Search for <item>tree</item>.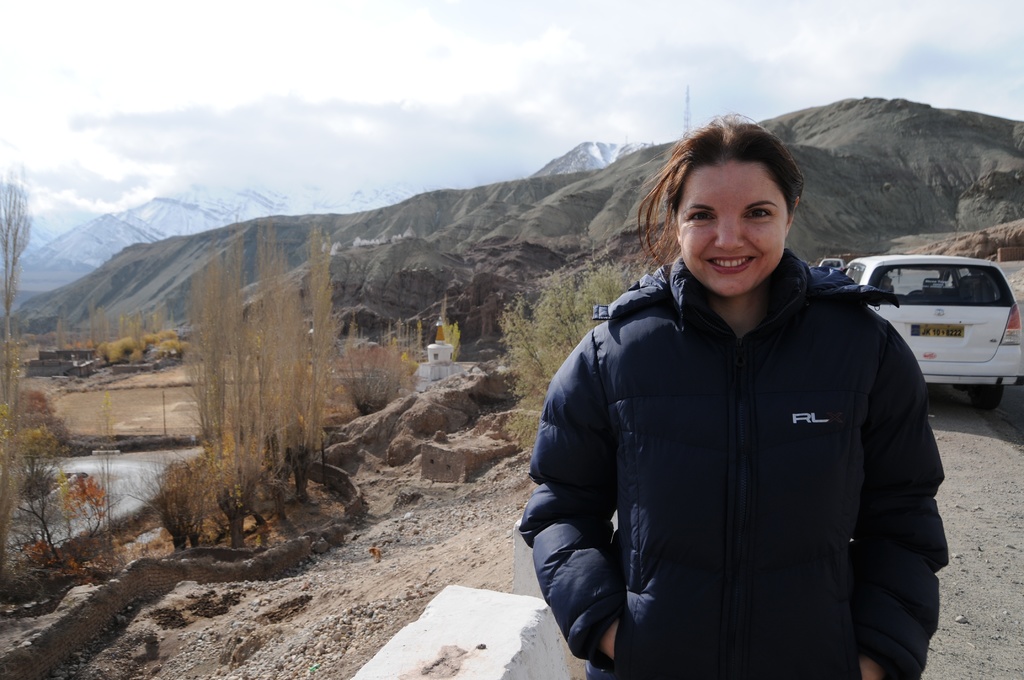
Found at bbox=[177, 210, 268, 556].
